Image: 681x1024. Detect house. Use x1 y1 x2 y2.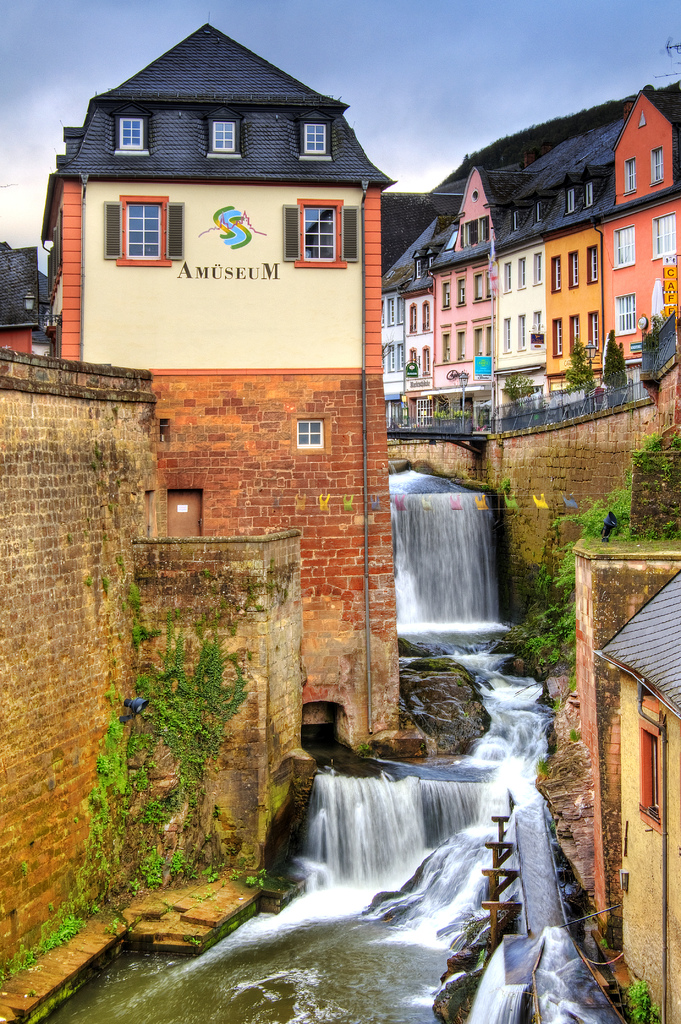
37 15 399 758.
